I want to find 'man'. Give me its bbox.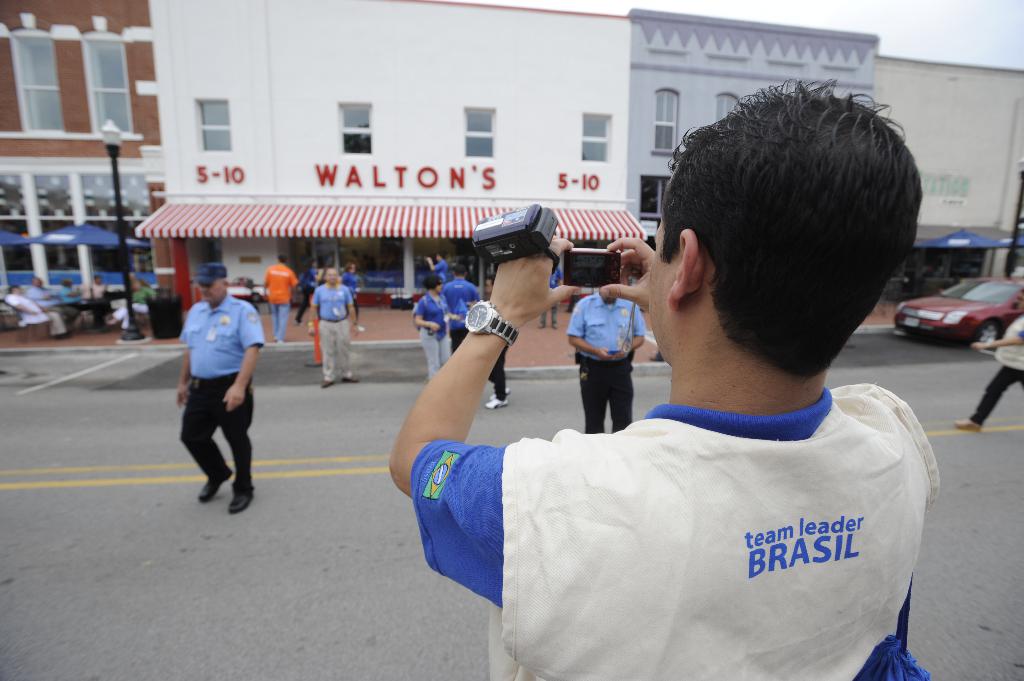
(446,264,481,348).
